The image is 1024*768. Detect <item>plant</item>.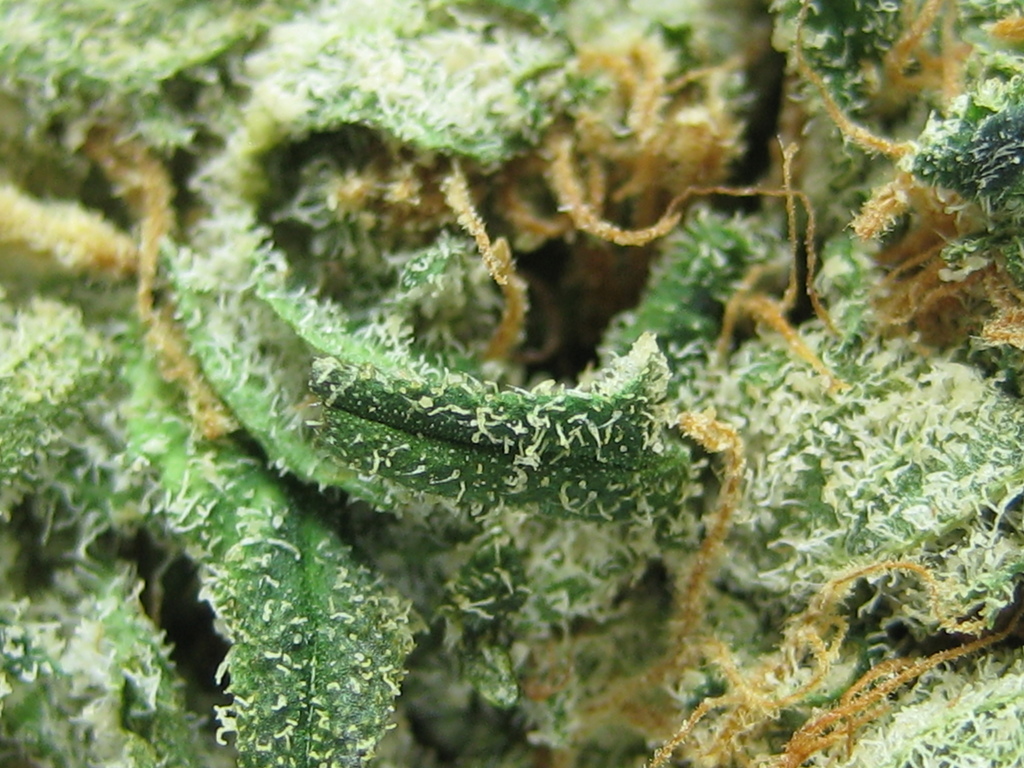
Detection: BBox(0, 0, 1023, 767).
